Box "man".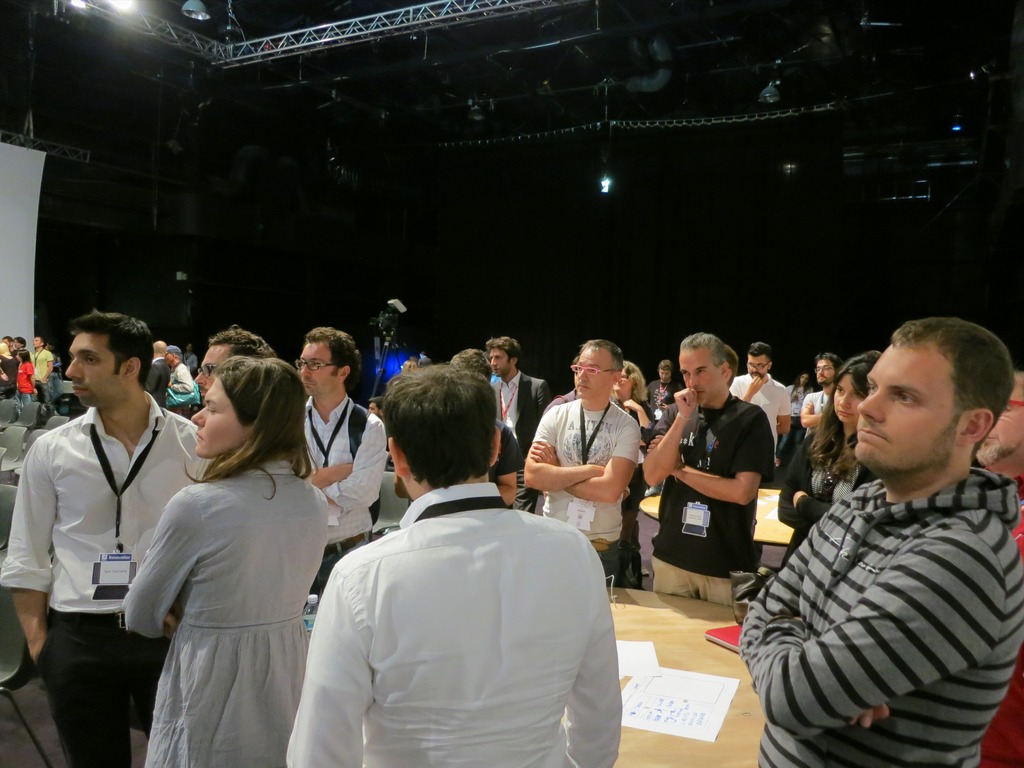
l=194, t=324, r=275, b=402.
